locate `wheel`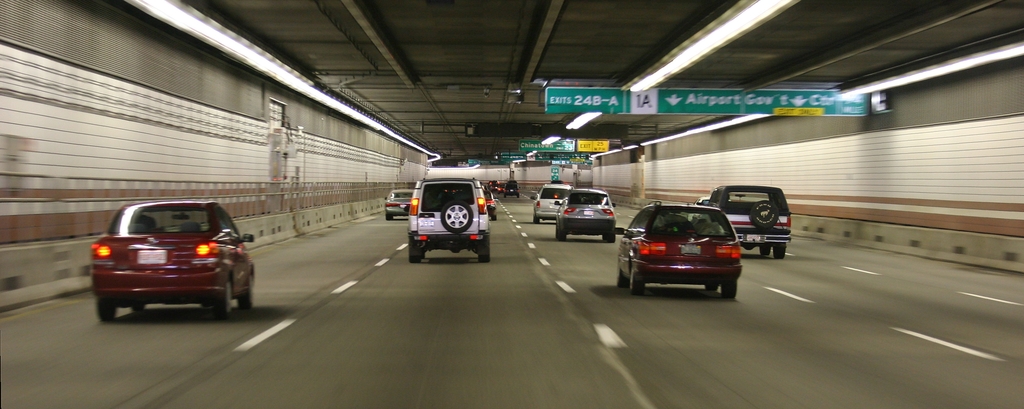
BBox(774, 246, 785, 260)
